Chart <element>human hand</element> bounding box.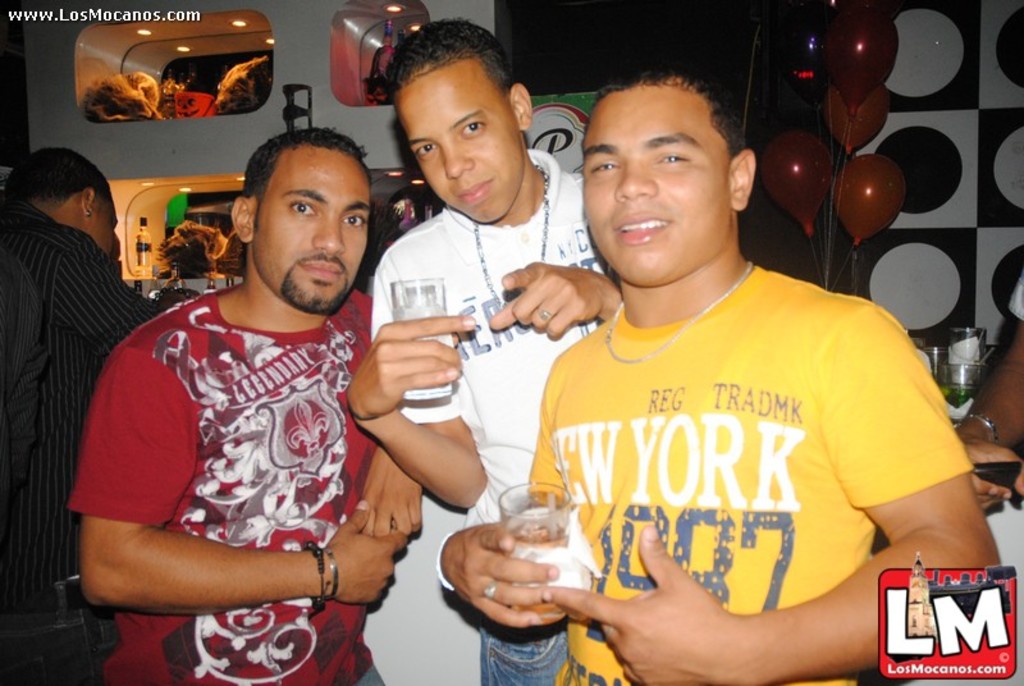
Charted: {"left": 497, "top": 256, "right": 614, "bottom": 335}.
